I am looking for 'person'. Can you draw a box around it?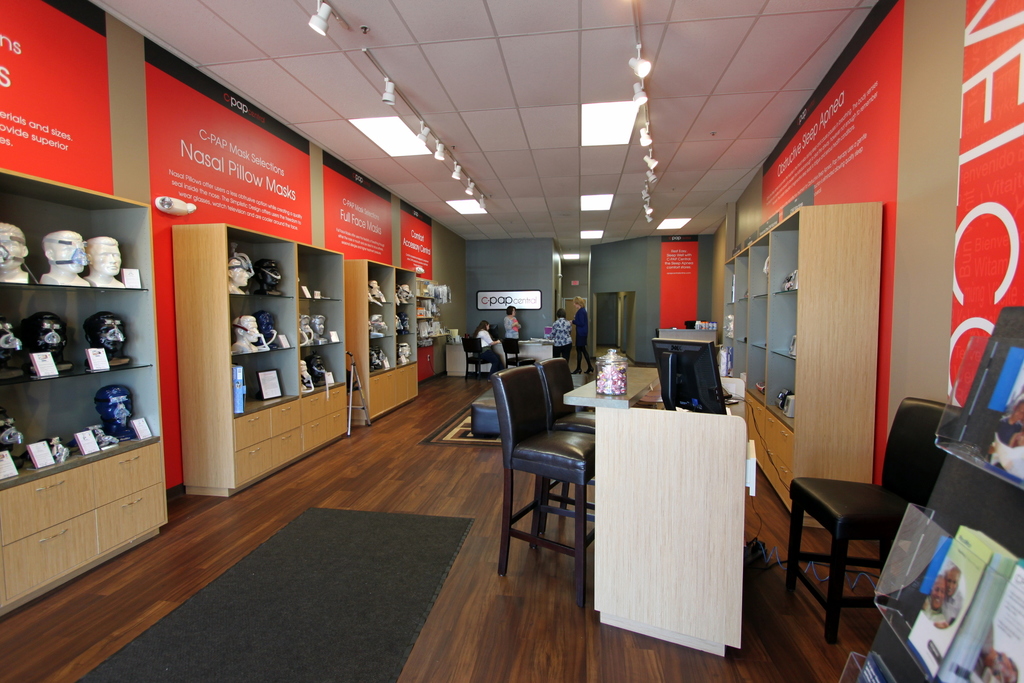
Sure, the bounding box is BBox(369, 278, 385, 295).
